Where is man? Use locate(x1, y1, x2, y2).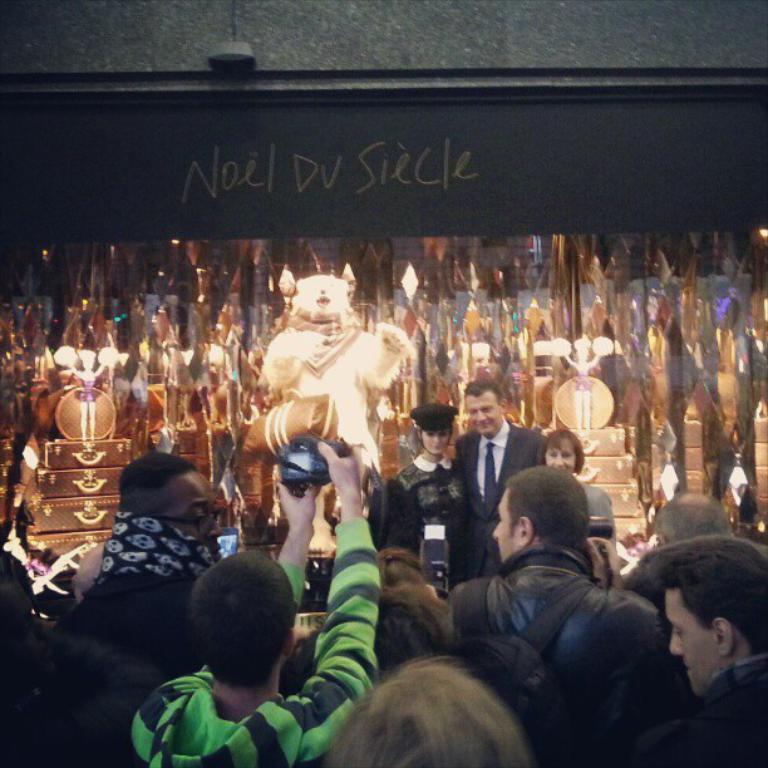
locate(643, 536, 767, 767).
